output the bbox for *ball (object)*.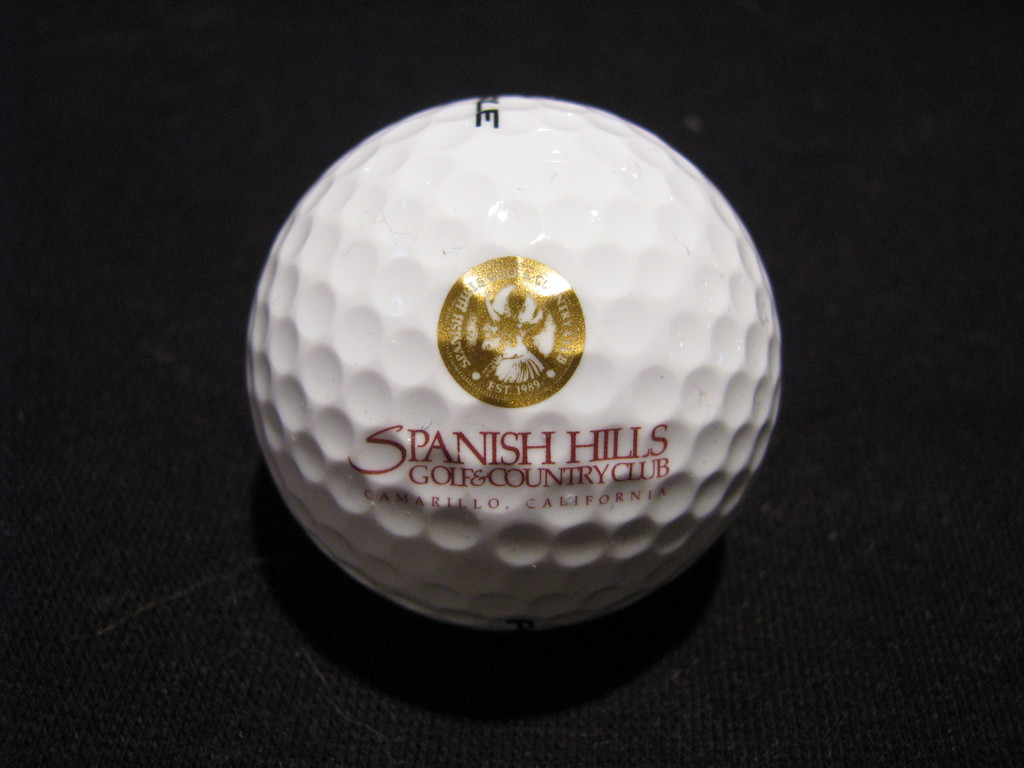
locate(245, 86, 783, 641).
